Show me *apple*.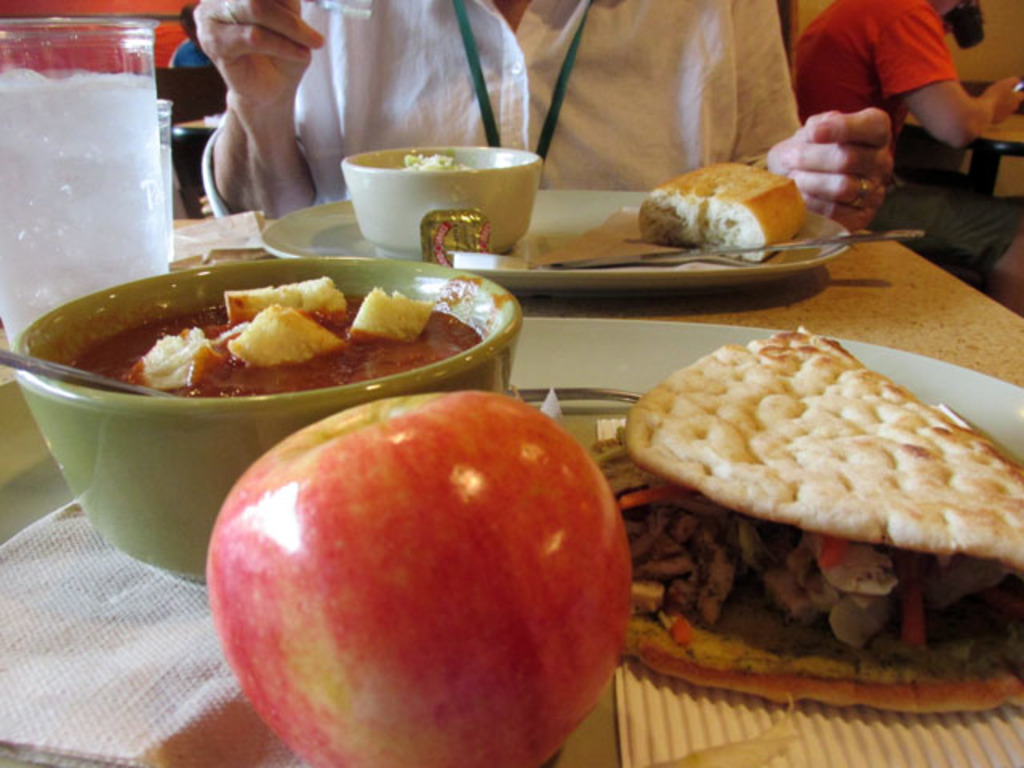
*apple* is here: crop(205, 389, 646, 763).
